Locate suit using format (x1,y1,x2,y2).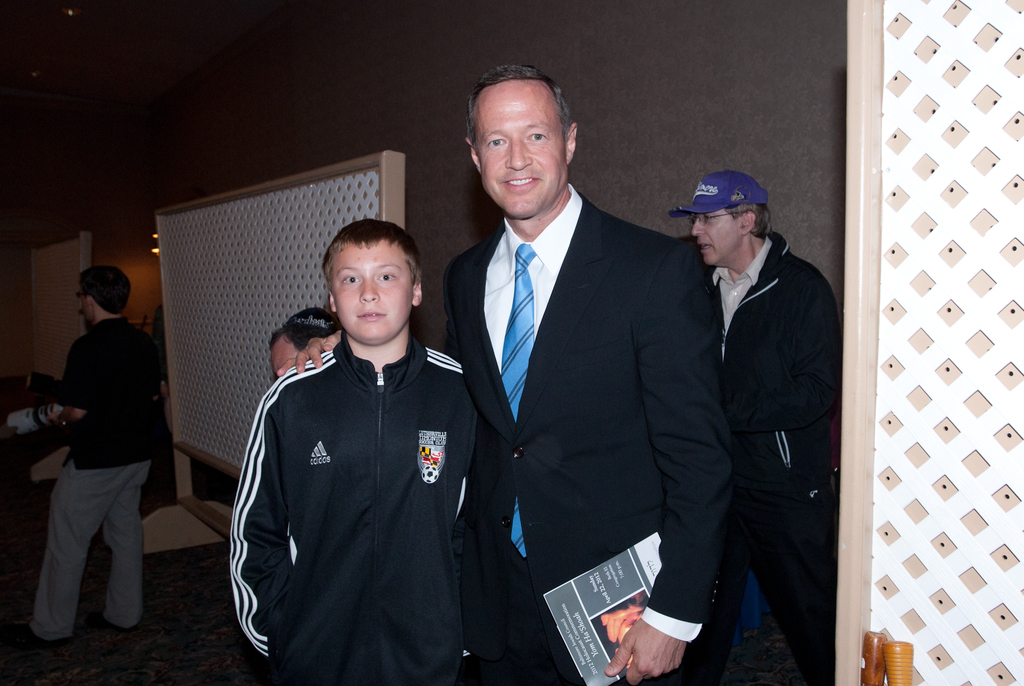
(438,76,717,673).
